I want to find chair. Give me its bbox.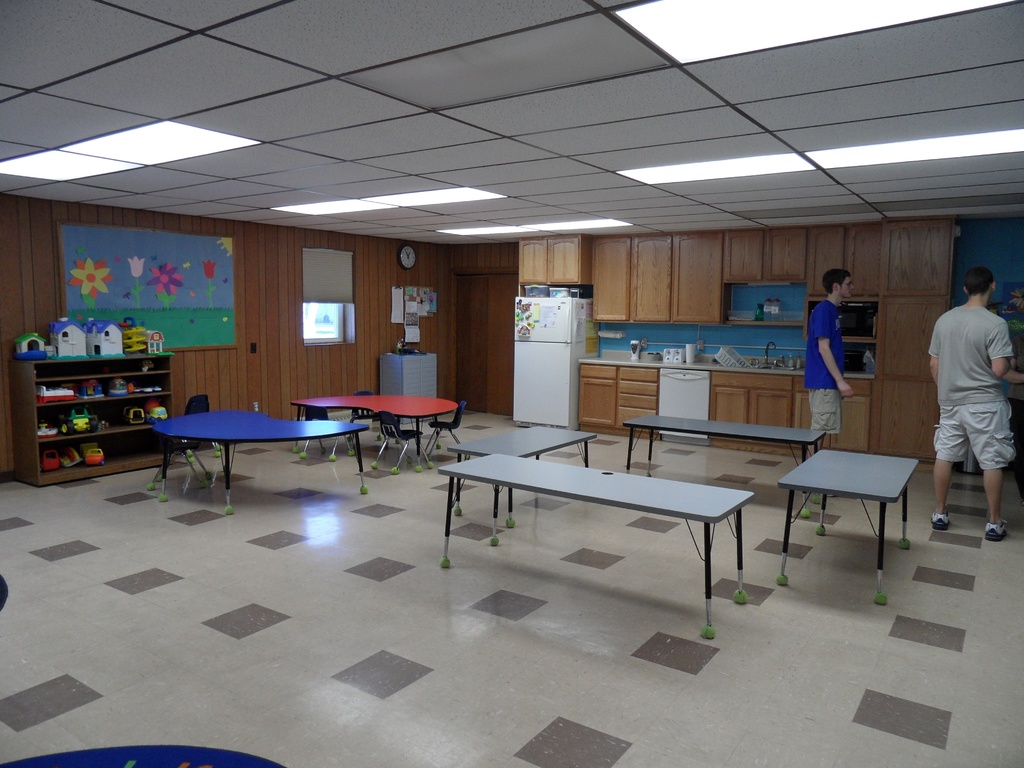
(left=420, top=400, right=469, bottom=465).
